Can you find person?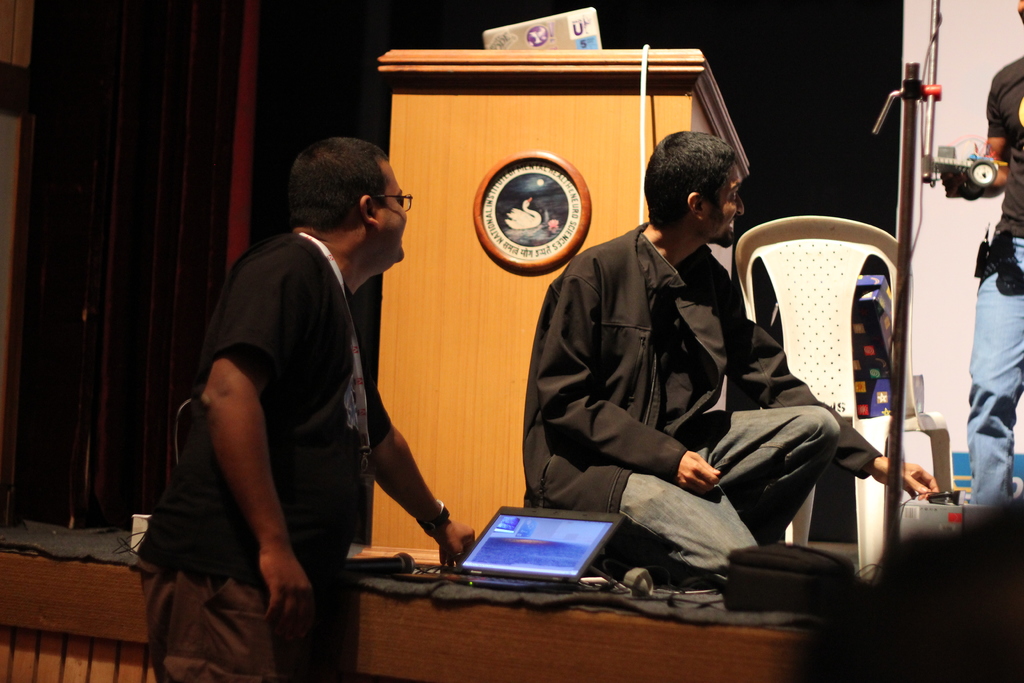
Yes, bounding box: <bbox>129, 133, 477, 682</bbox>.
